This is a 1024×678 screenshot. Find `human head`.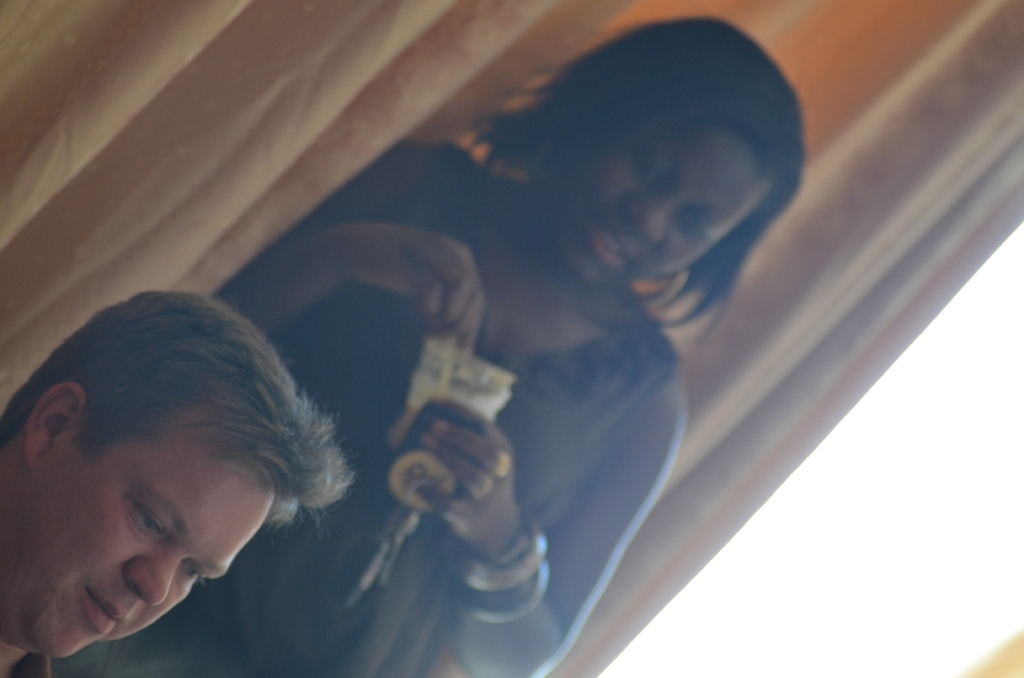
Bounding box: x1=463 y1=12 x2=808 y2=335.
